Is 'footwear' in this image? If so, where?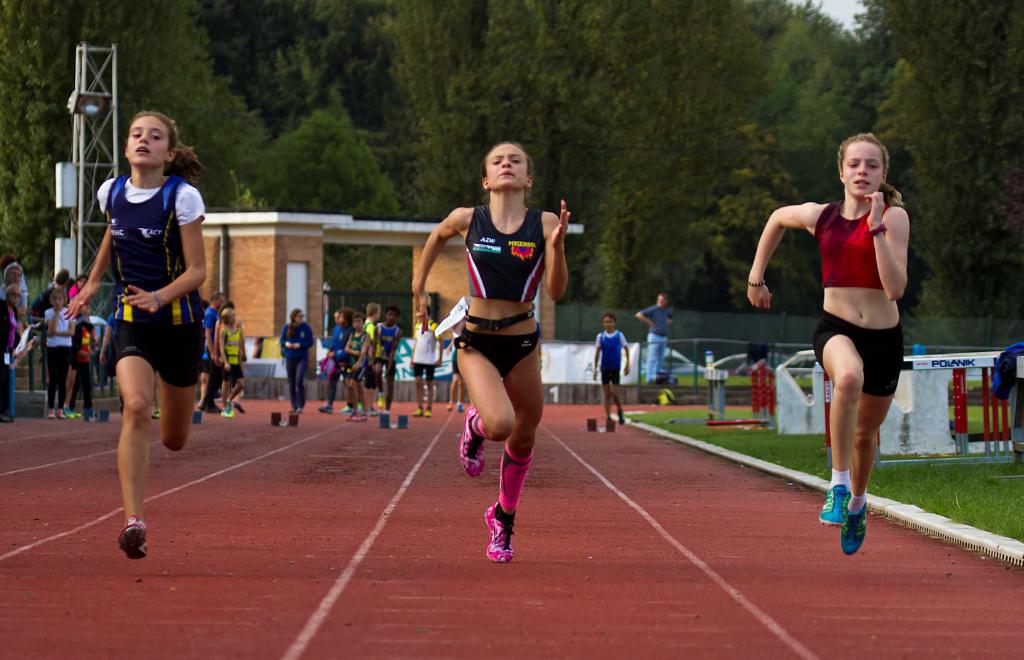
Yes, at rect(841, 503, 866, 556).
